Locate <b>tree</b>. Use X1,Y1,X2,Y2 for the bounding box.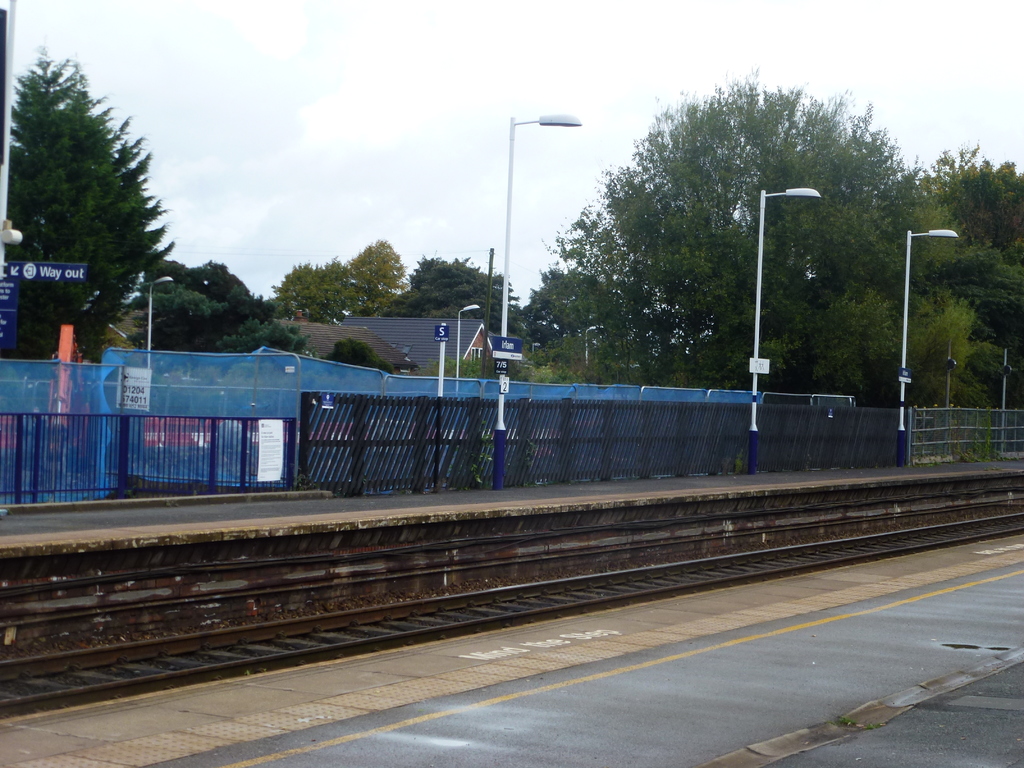
531,266,600,372.
